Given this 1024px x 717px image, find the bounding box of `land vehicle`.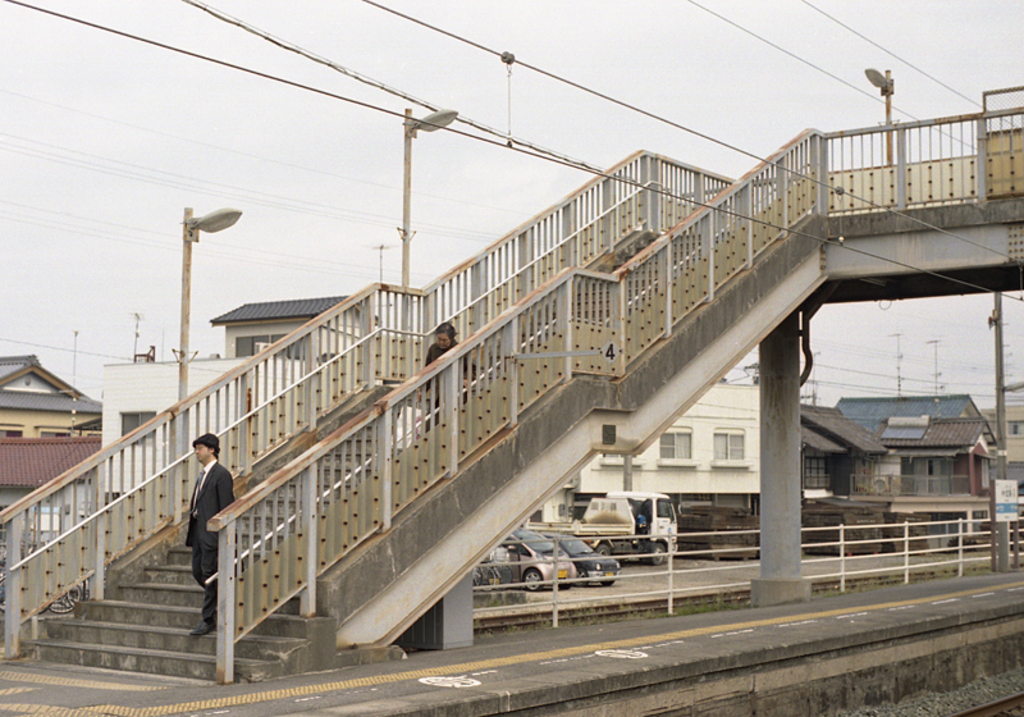
detection(475, 530, 582, 585).
